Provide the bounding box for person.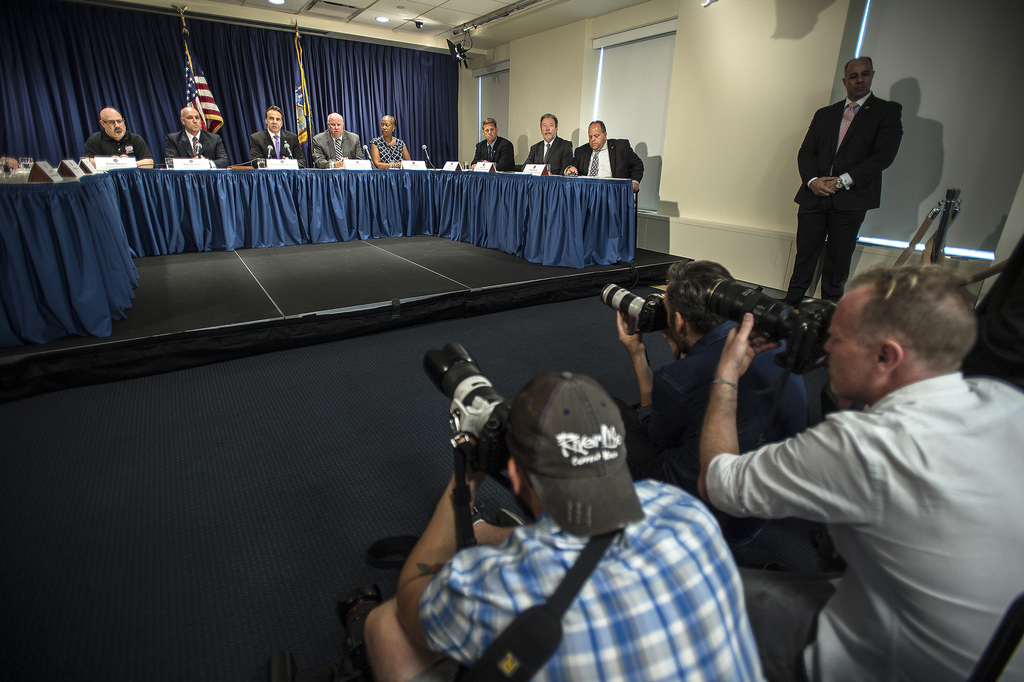
(248,102,310,169).
